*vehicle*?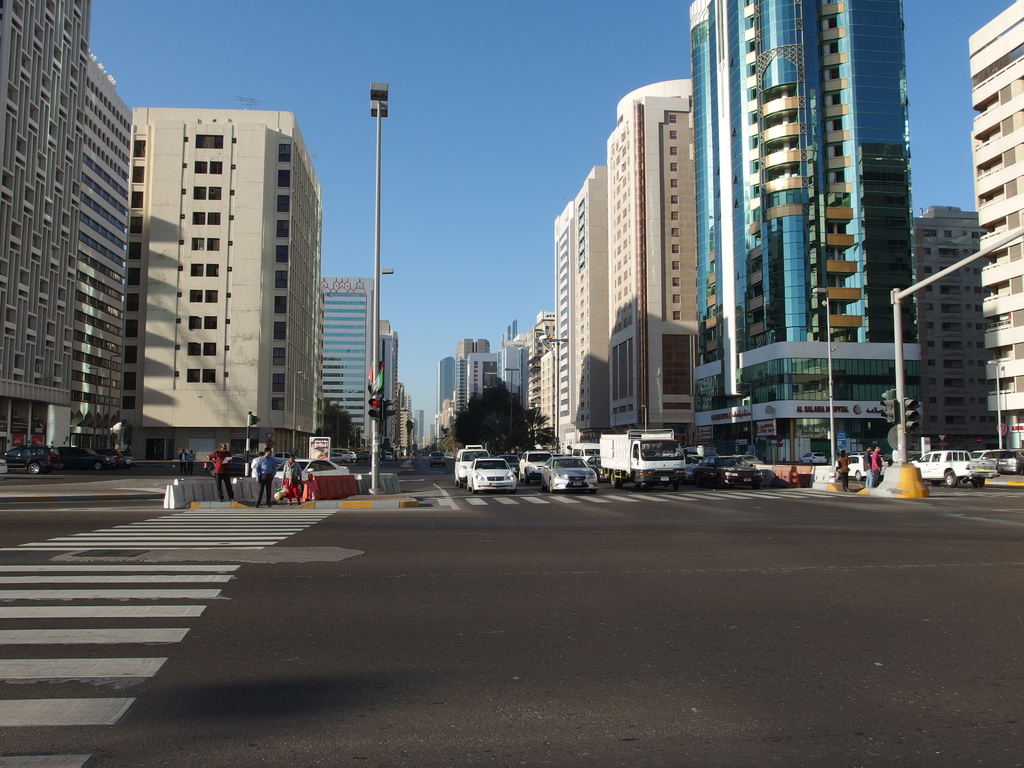
<bbox>329, 451, 347, 466</bbox>
